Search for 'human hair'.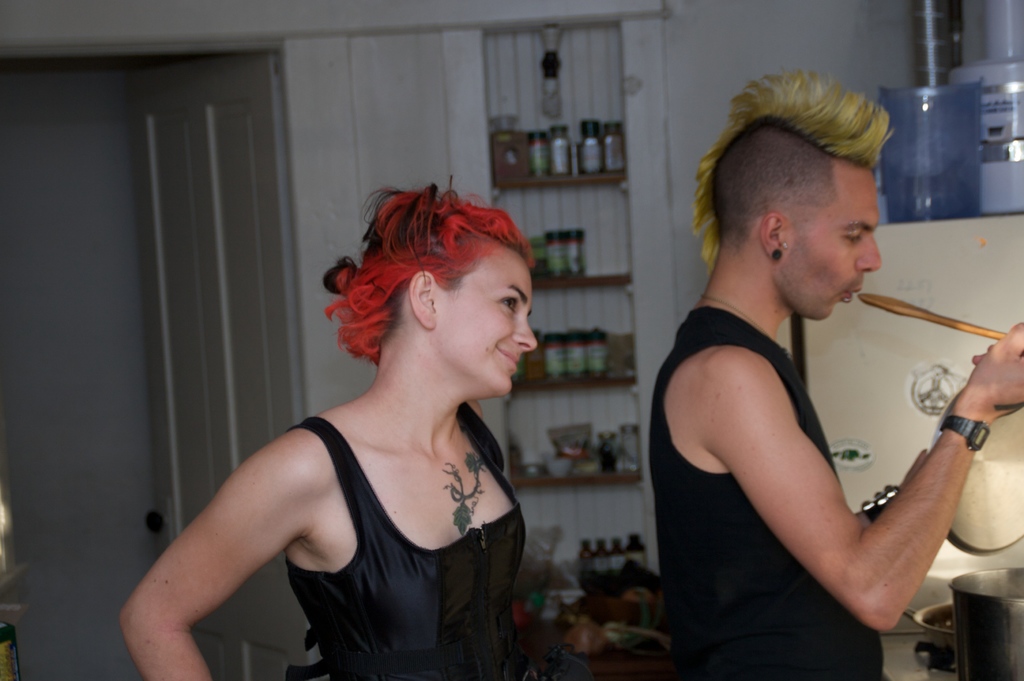
Found at crop(325, 180, 529, 391).
